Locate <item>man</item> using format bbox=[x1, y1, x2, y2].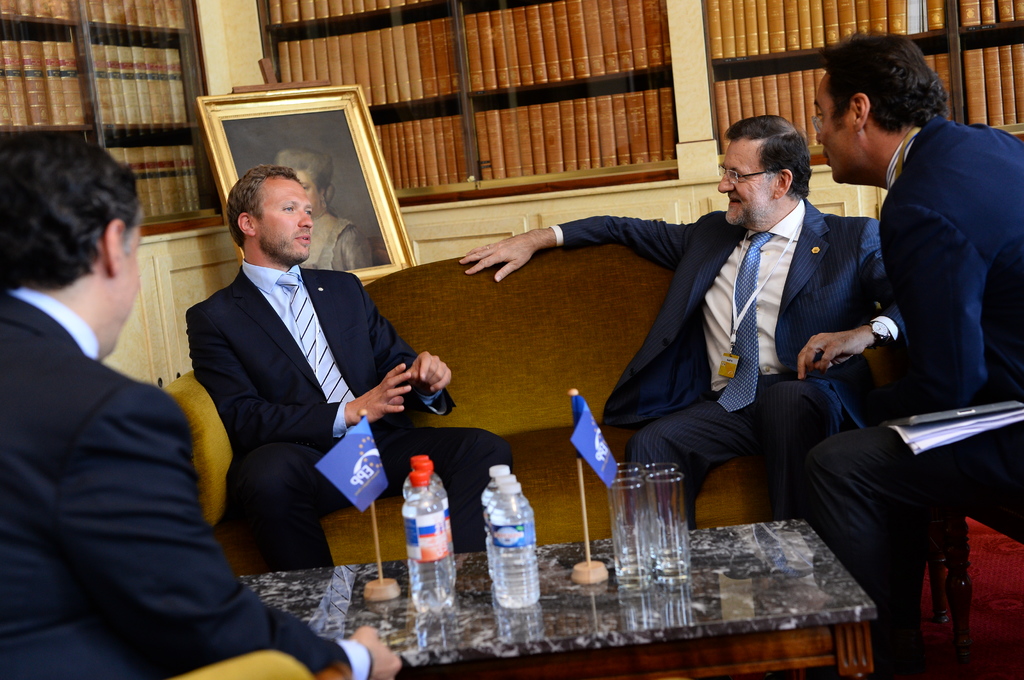
bbox=[827, 16, 1014, 679].
